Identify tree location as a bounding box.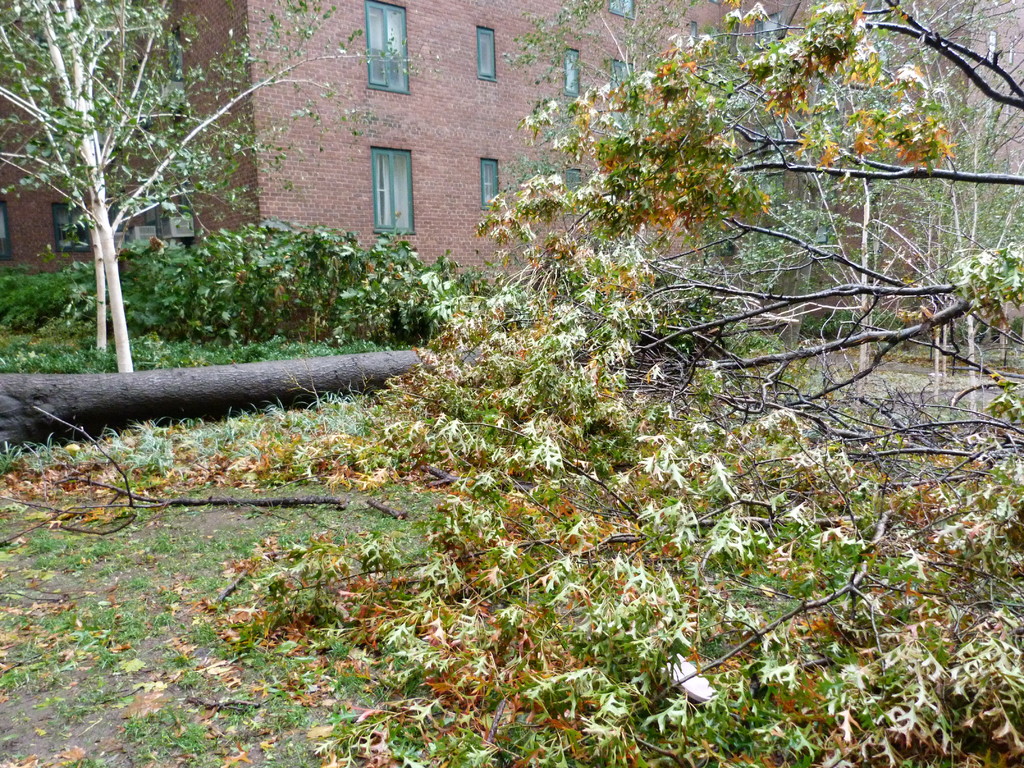
[0, 0, 441, 371].
